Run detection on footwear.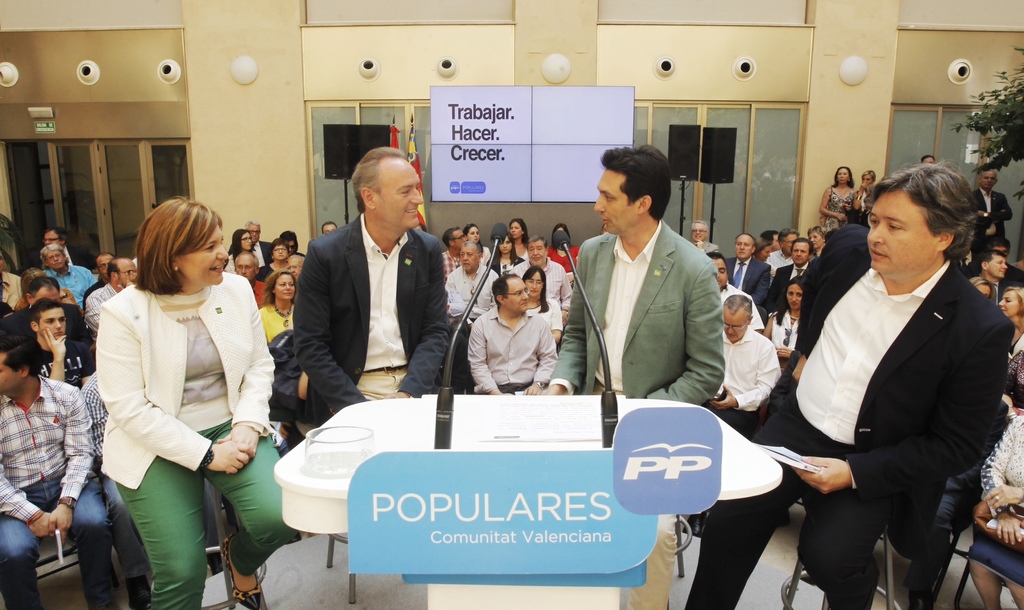
Result: (125, 577, 152, 609).
